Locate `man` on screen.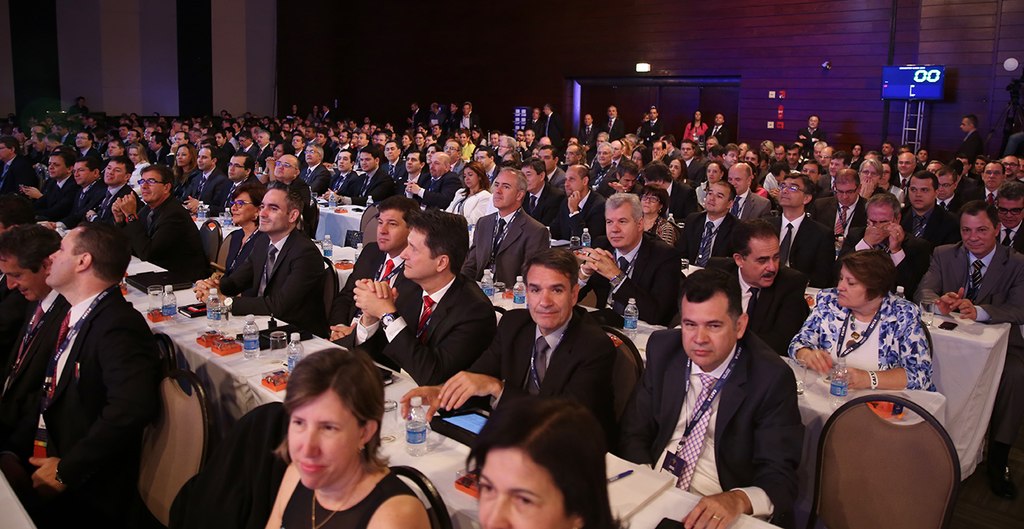
On screen at bbox(601, 103, 625, 138).
